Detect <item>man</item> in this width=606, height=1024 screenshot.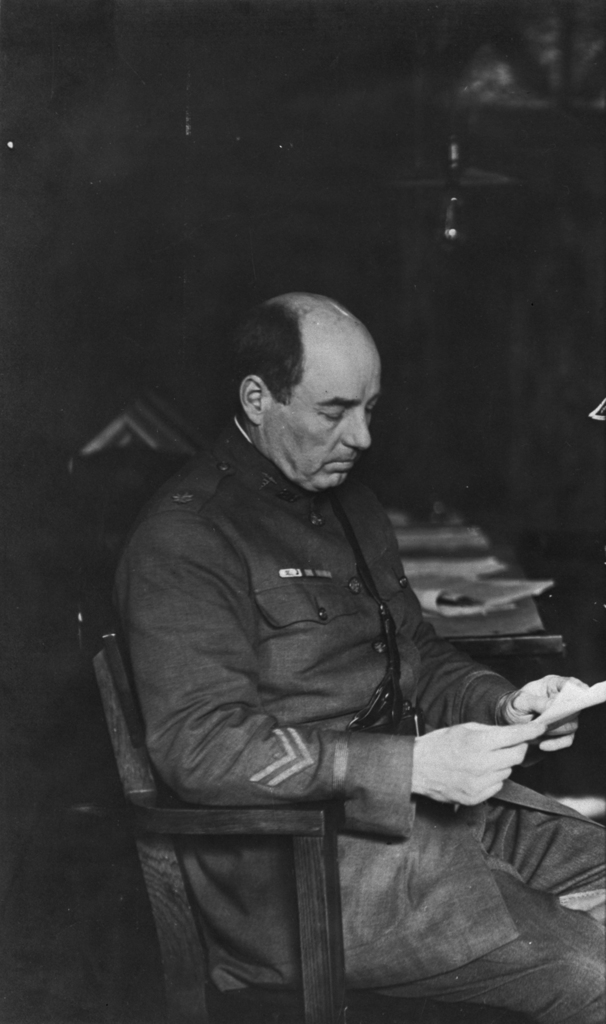
Detection: detection(109, 296, 605, 1023).
